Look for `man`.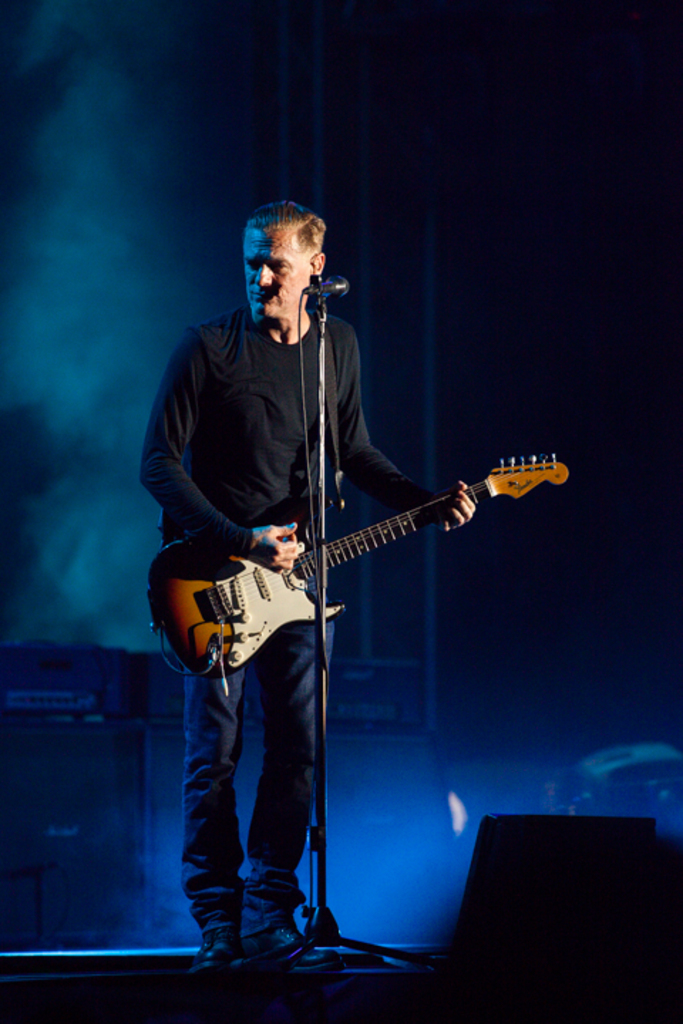
Found: box(152, 239, 552, 922).
